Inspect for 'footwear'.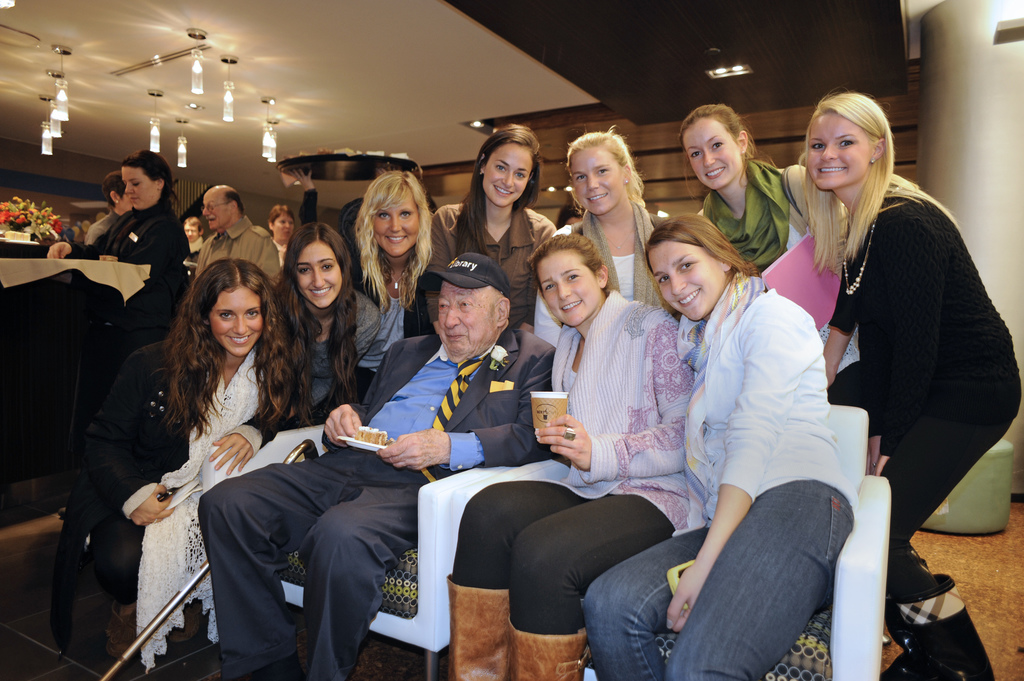
Inspection: BBox(108, 600, 137, 660).
